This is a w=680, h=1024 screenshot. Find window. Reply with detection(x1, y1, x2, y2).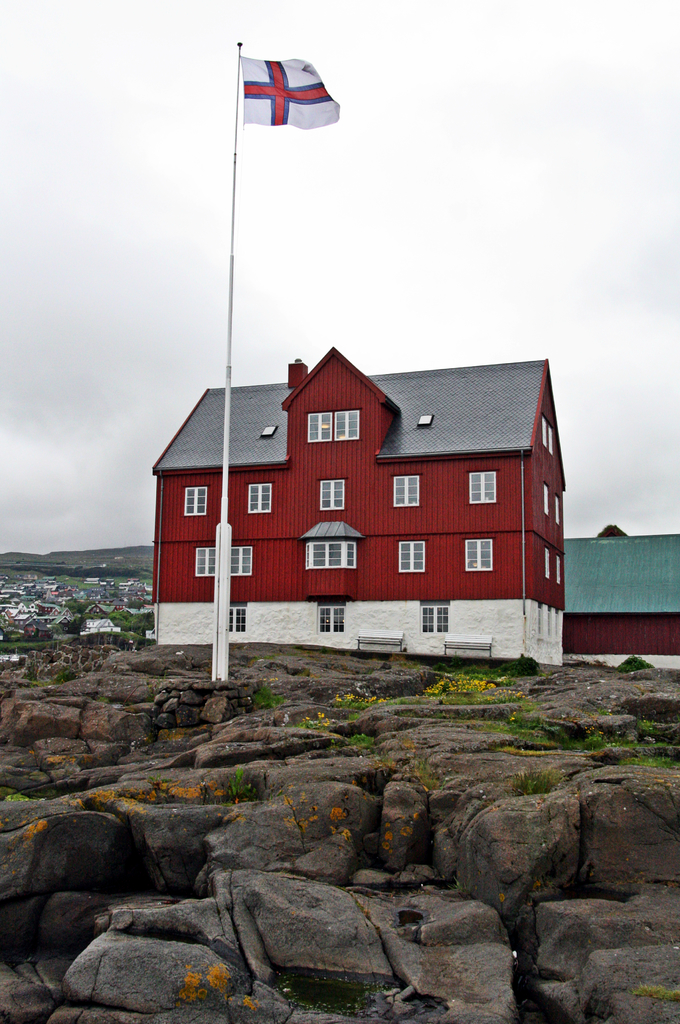
detection(303, 408, 362, 449).
